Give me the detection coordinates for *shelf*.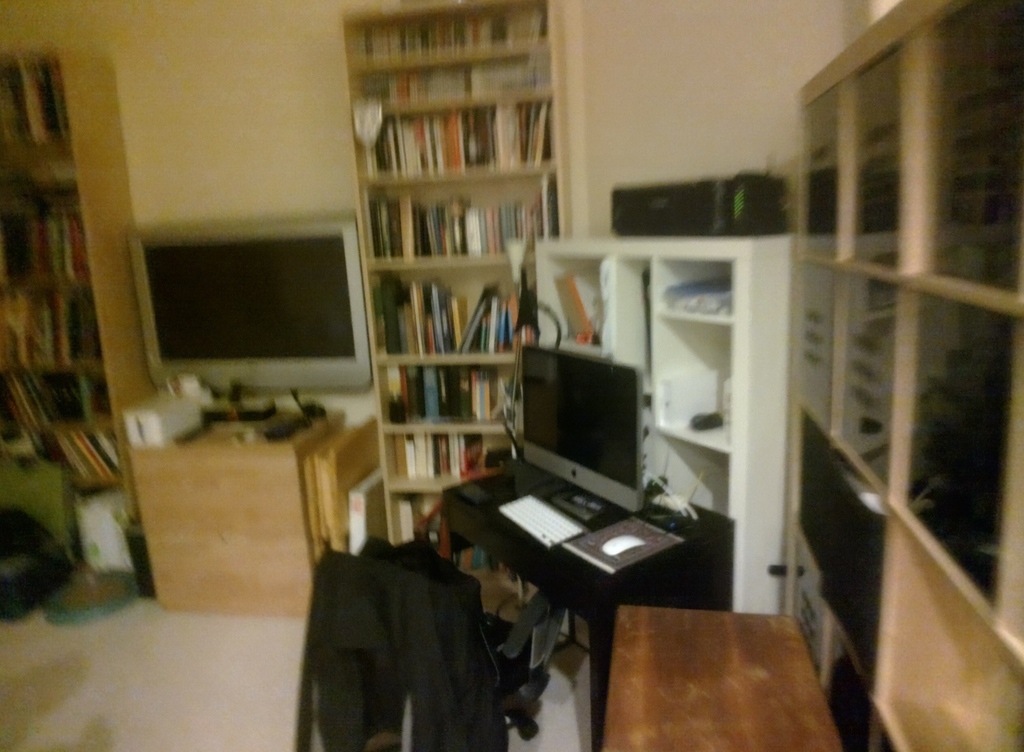
select_region(653, 429, 726, 512).
